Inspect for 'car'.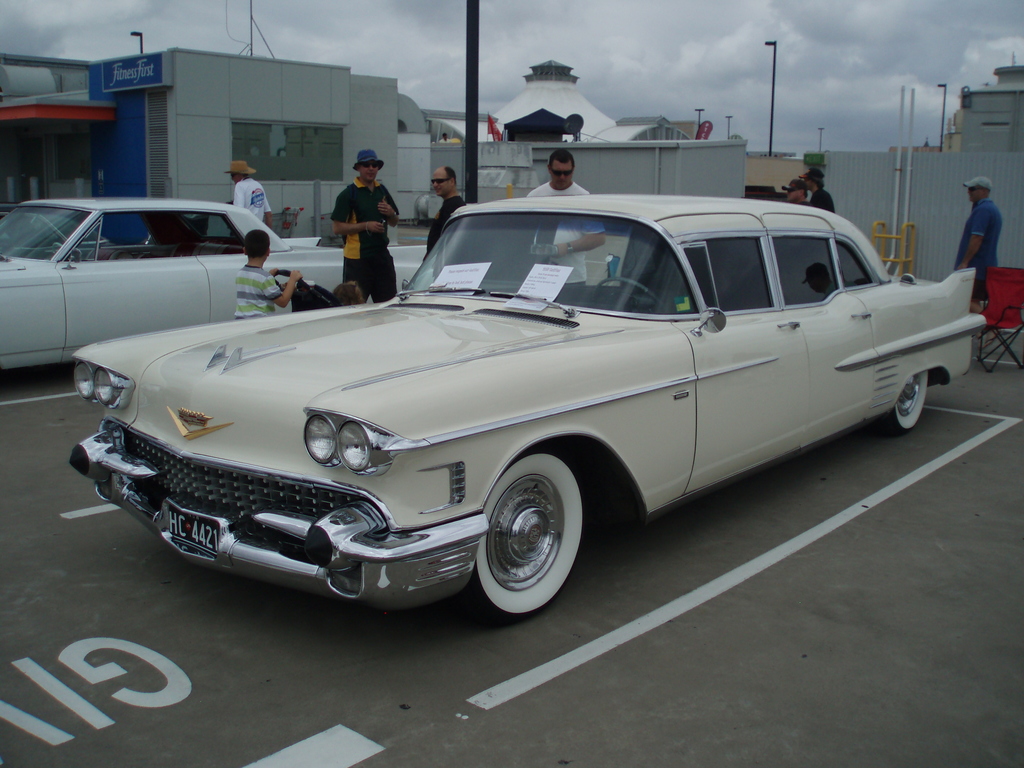
Inspection: (54, 191, 993, 615).
